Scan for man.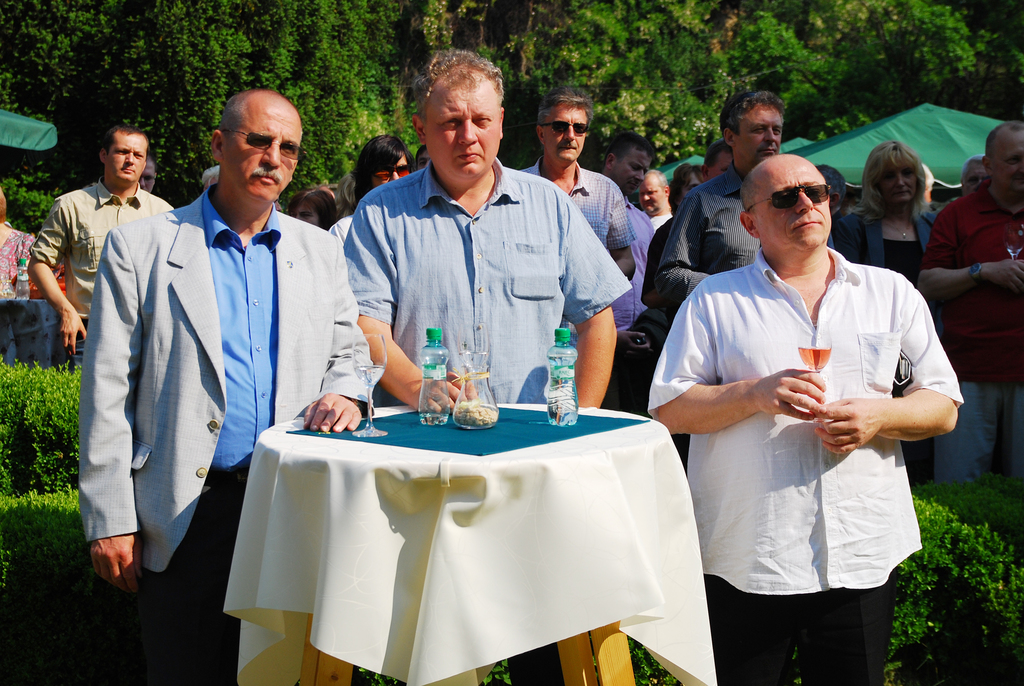
Scan result: {"x1": 341, "y1": 46, "x2": 630, "y2": 685}.
